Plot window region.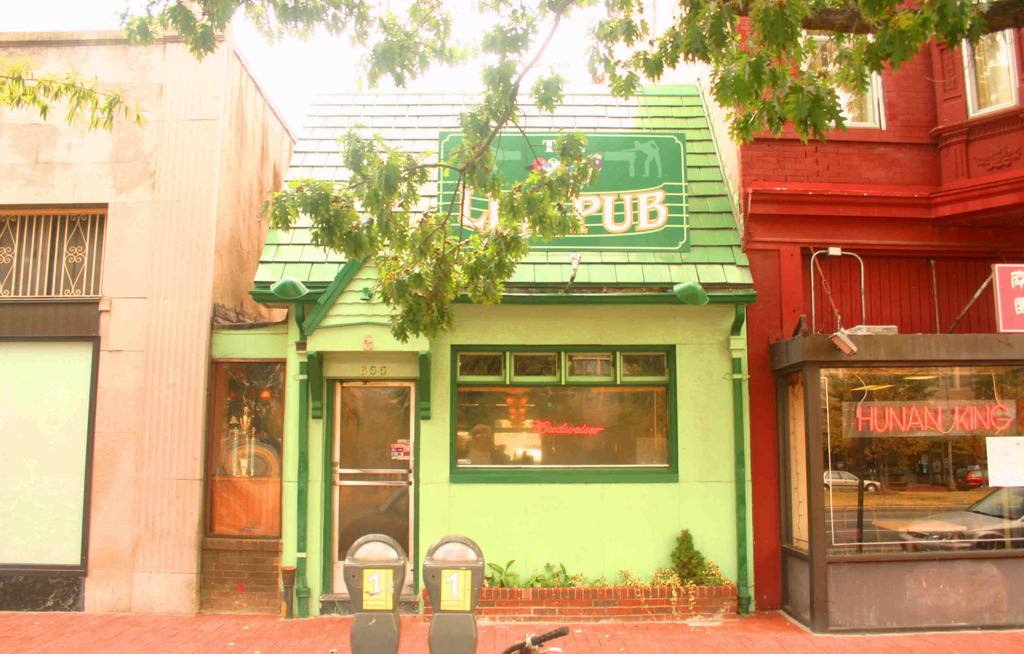
Plotted at (x1=0, y1=201, x2=111, y2=613).
